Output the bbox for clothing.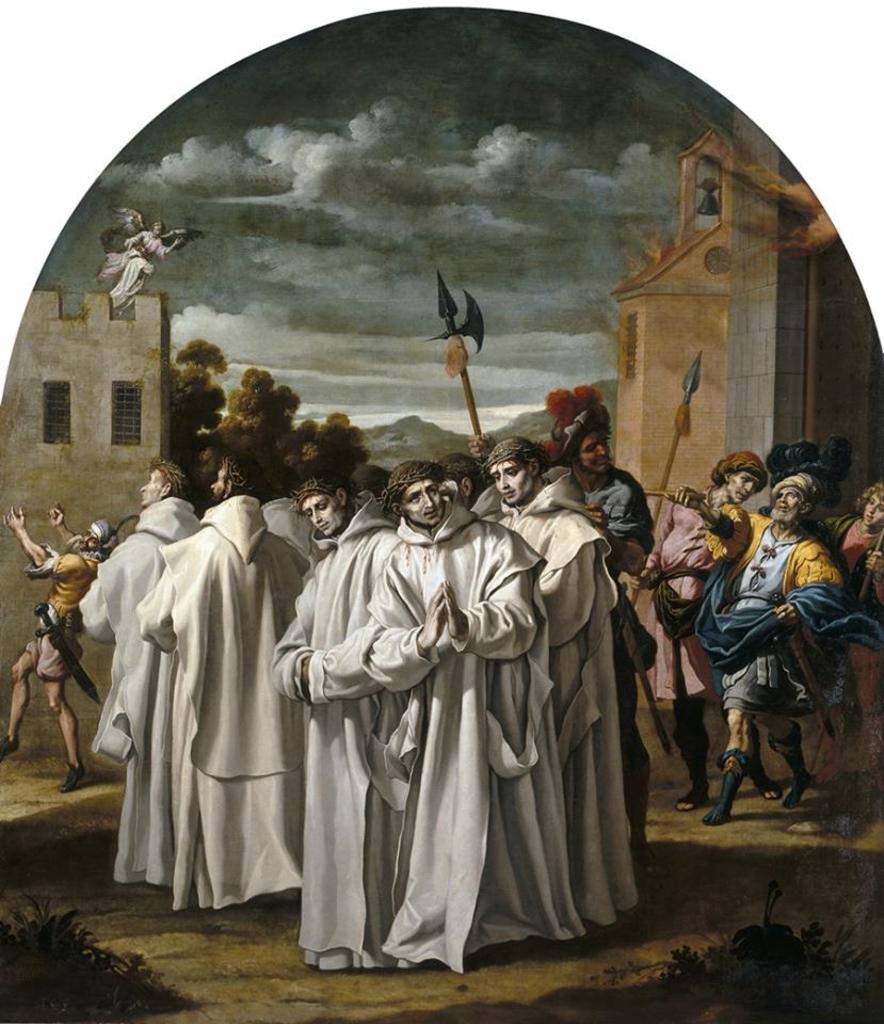
569,467,658,907.
